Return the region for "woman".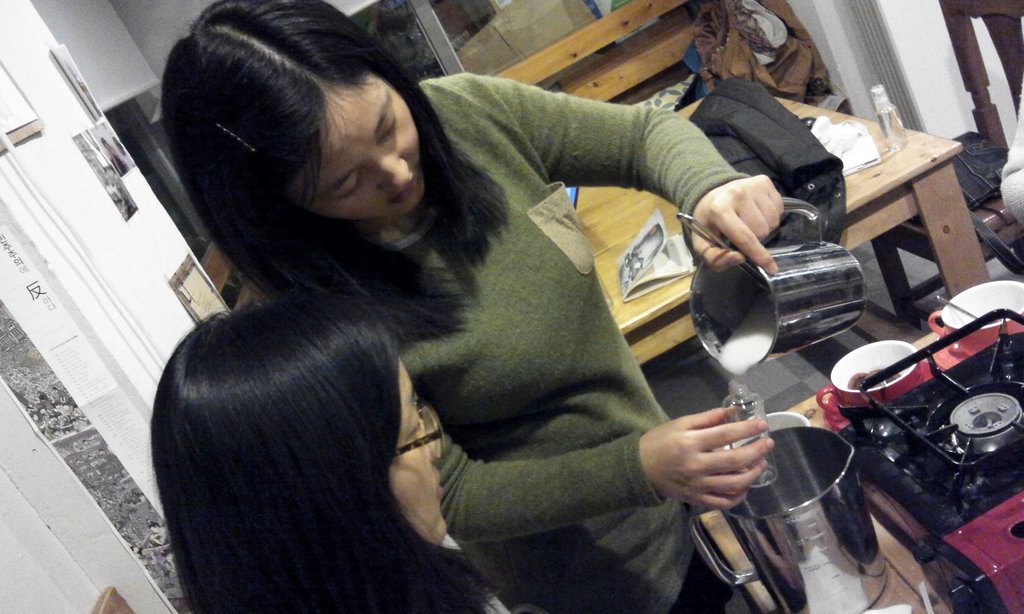
crop(144, 11, 817, 606).
